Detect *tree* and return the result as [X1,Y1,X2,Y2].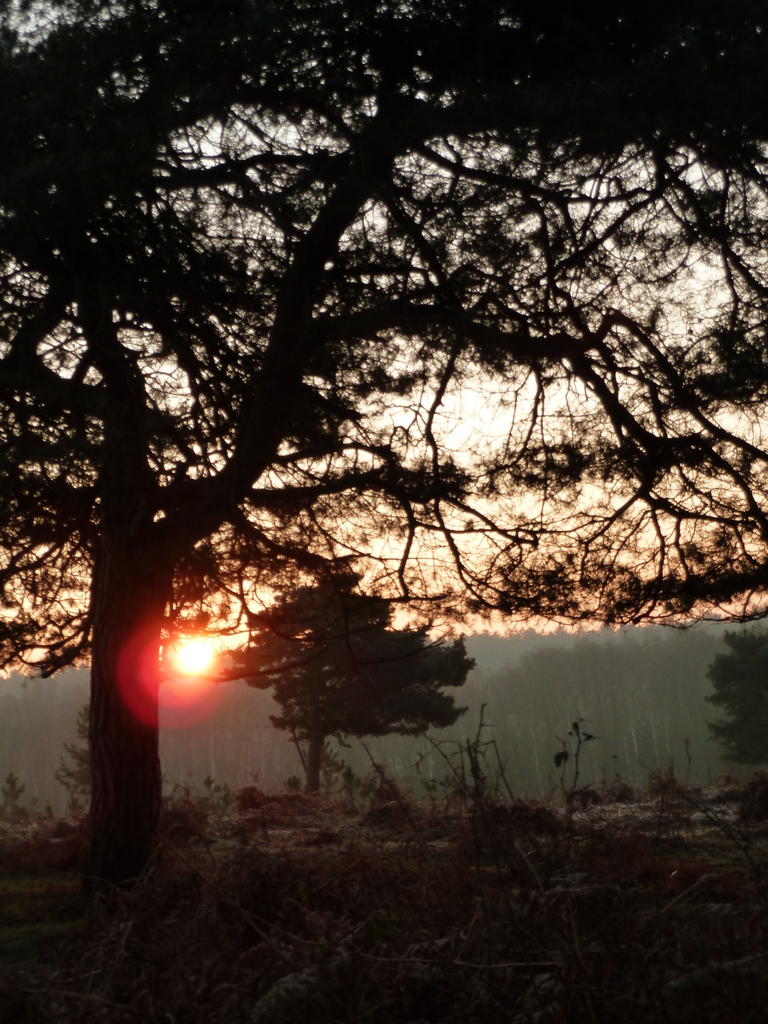
[202,570,479,803].
